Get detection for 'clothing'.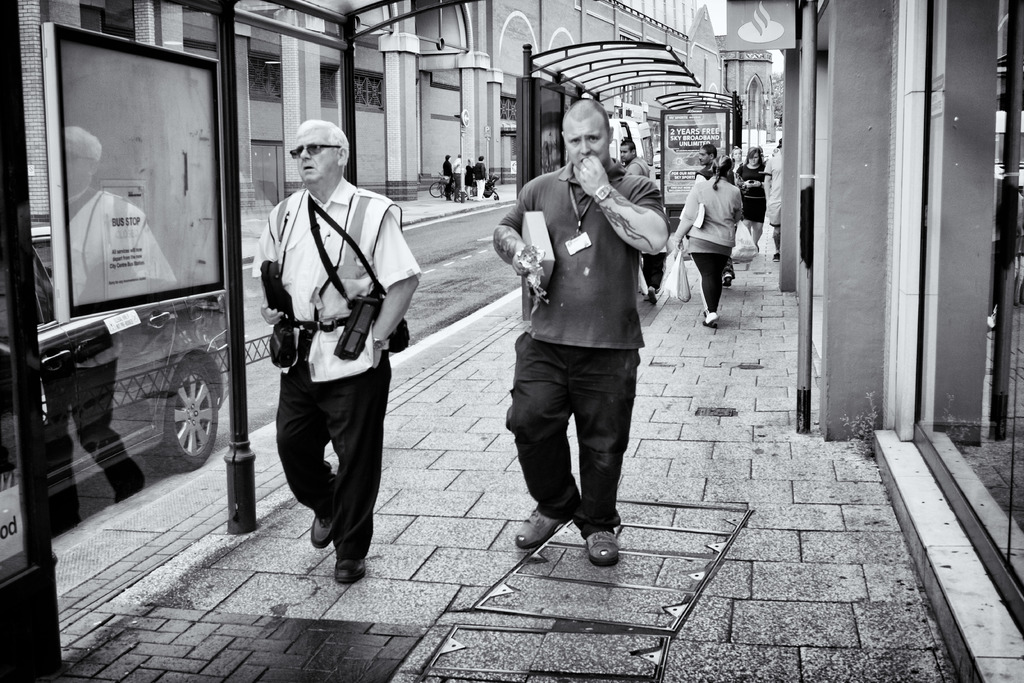
Detection: [x1=678, y1=174, x2=744, y2=316].
